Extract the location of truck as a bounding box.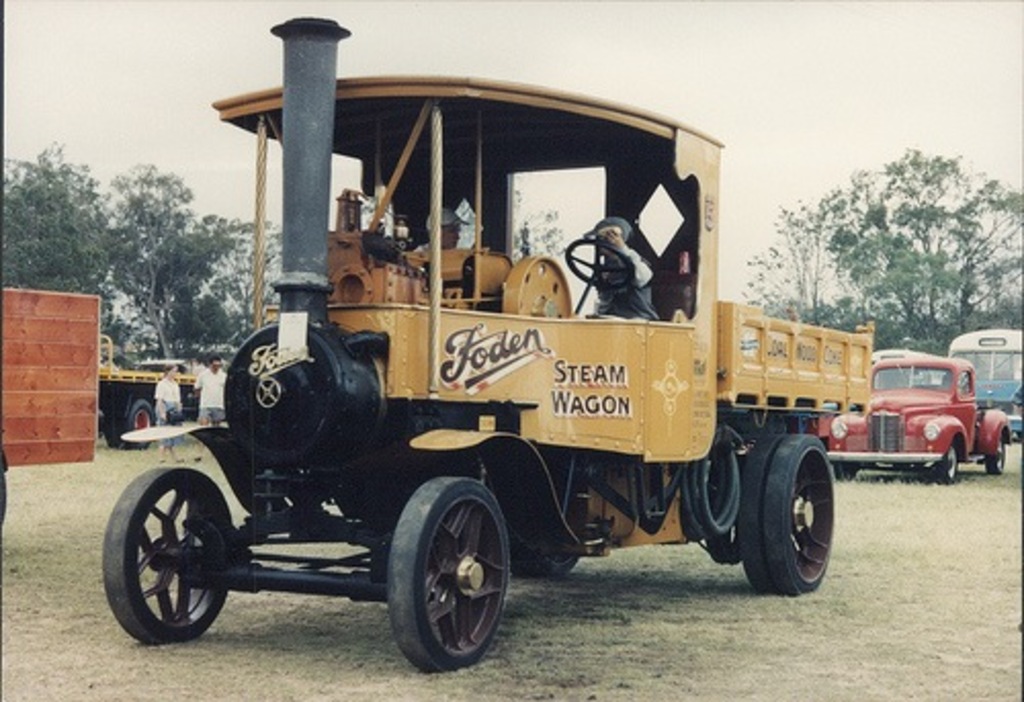
region(100, 334, 207, 450).
